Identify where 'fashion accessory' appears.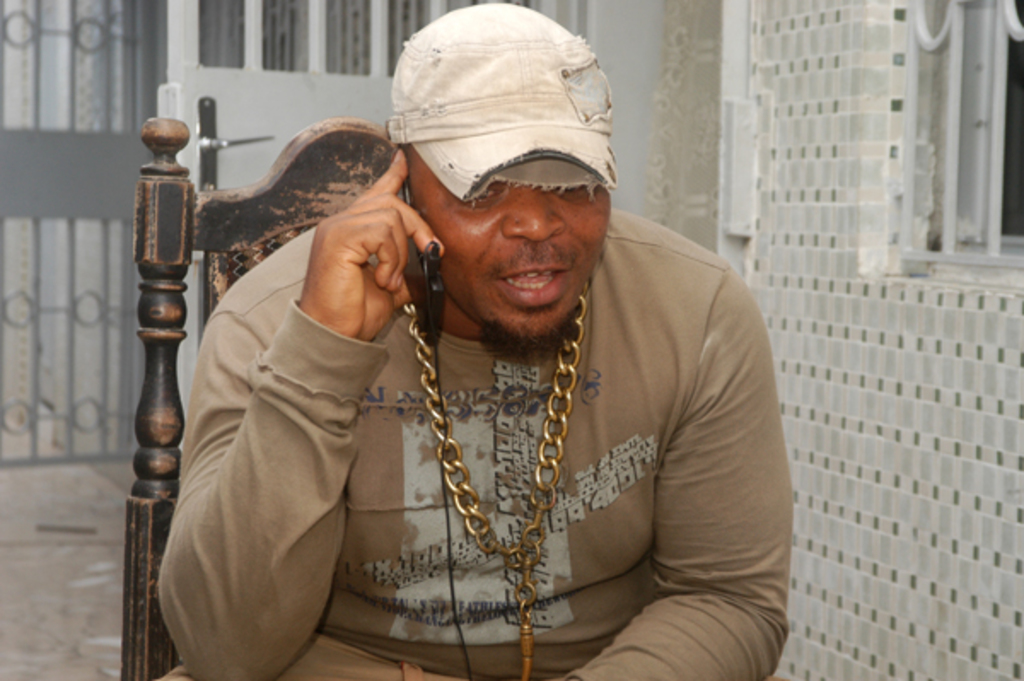
Appears at (399, 283, 591, 679).
